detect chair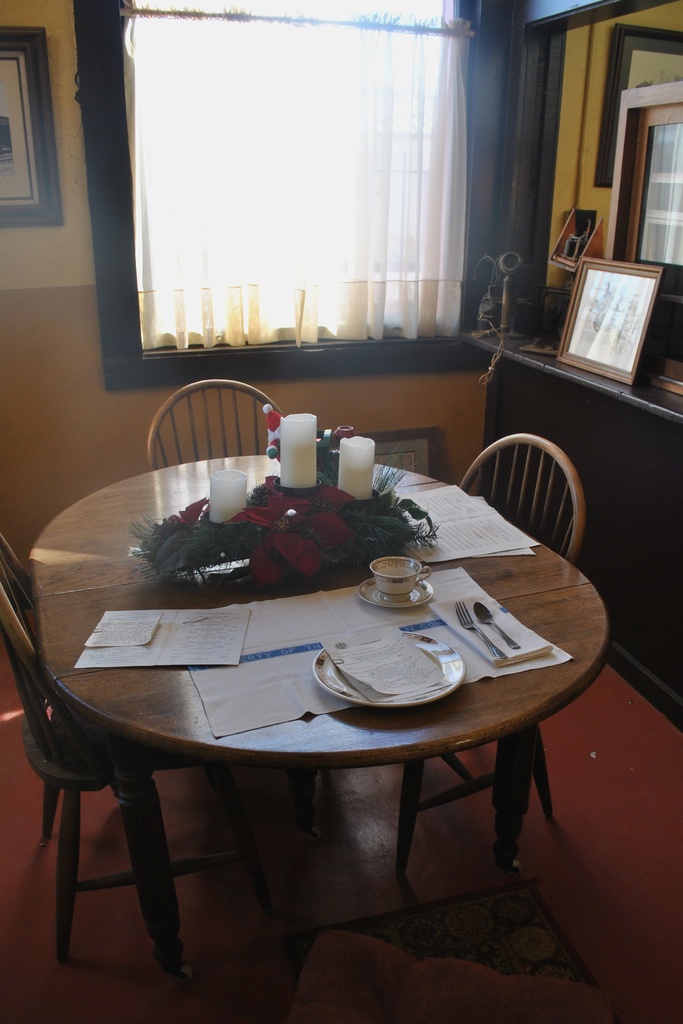
l=145, t=372, r=300, b=478
